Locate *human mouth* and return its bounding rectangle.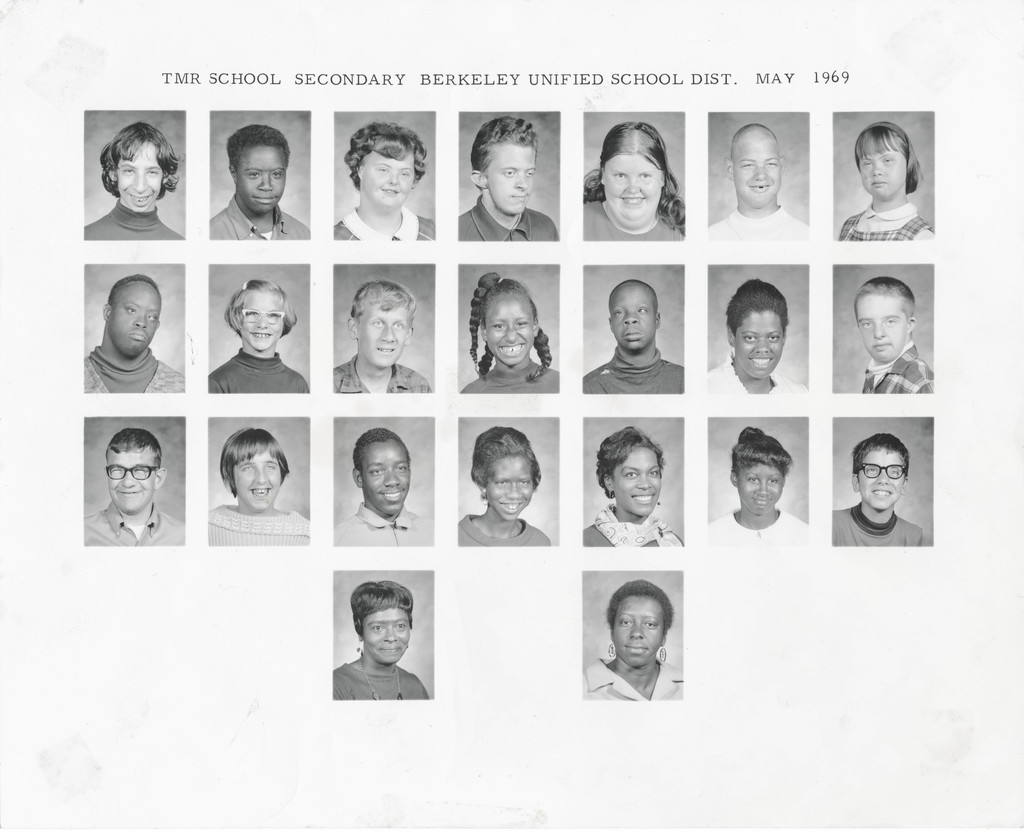
bbox(131, 328, 147, 341).
